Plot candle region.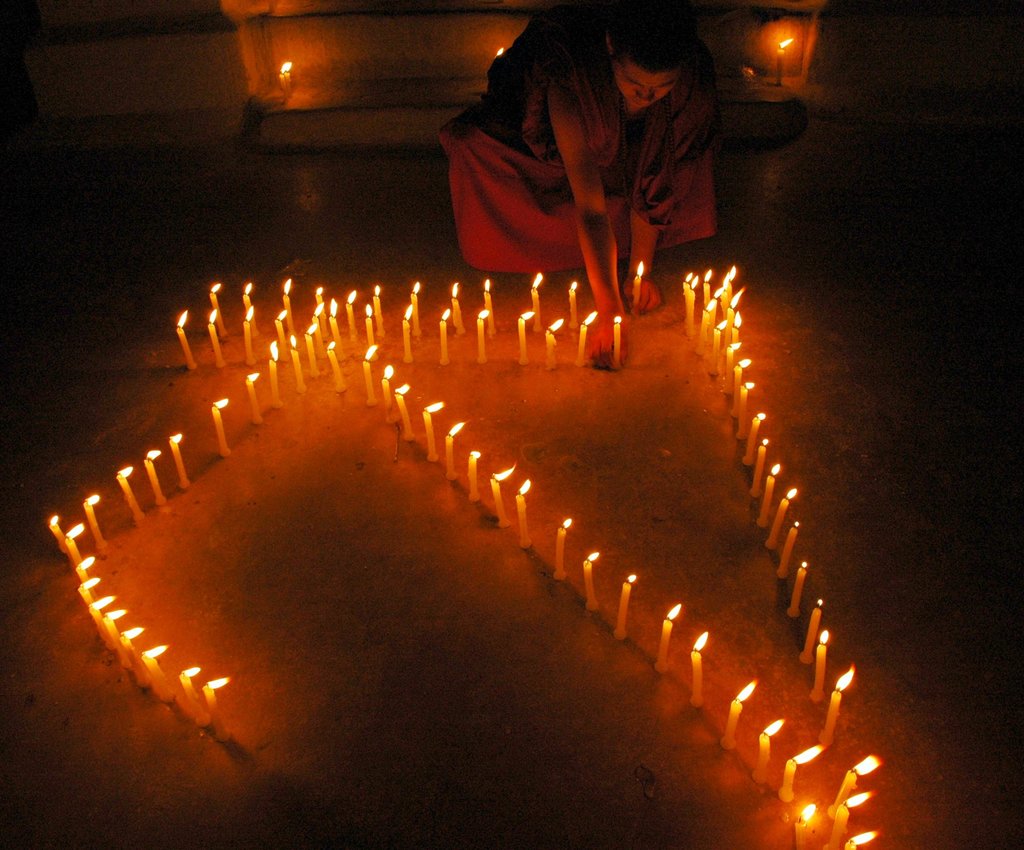
Plotted at 577,309,600,362.
